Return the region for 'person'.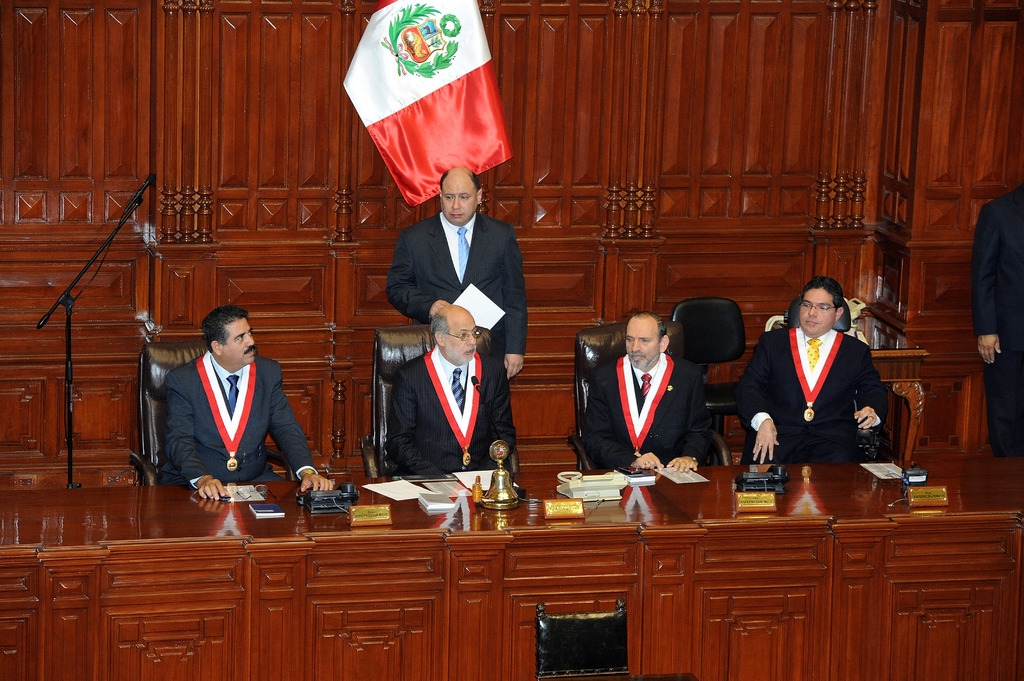
153:303:333:503.
